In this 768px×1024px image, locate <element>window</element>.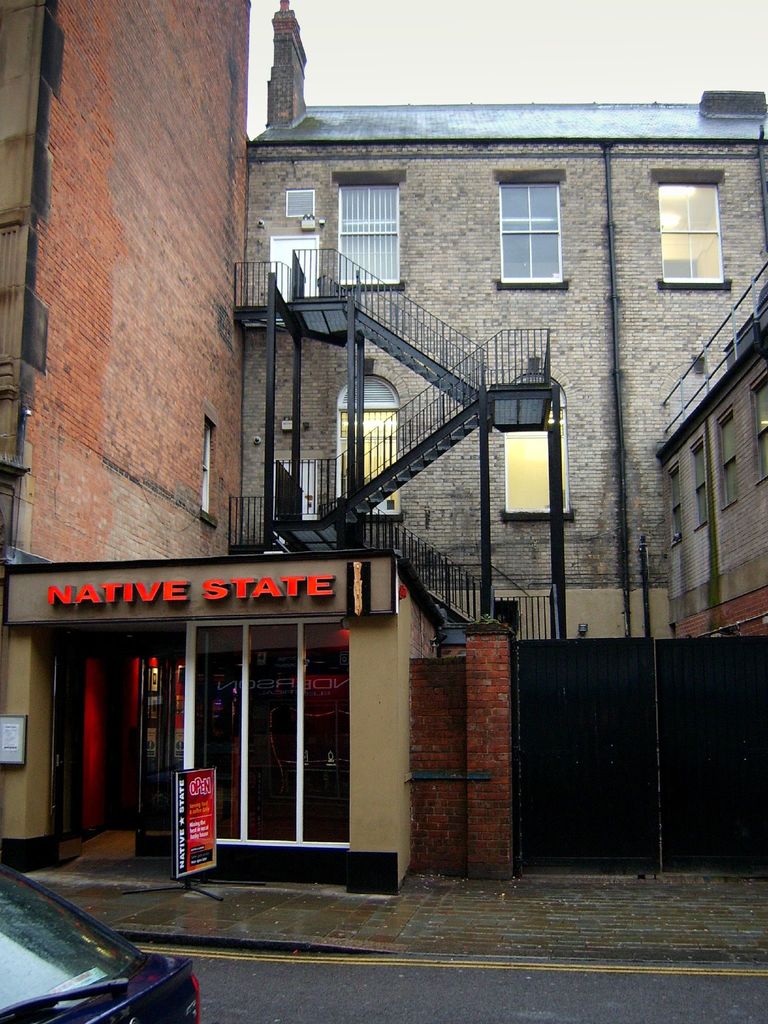
Bounding box: [x1=337, y1=360, x2=404, y2=522].
